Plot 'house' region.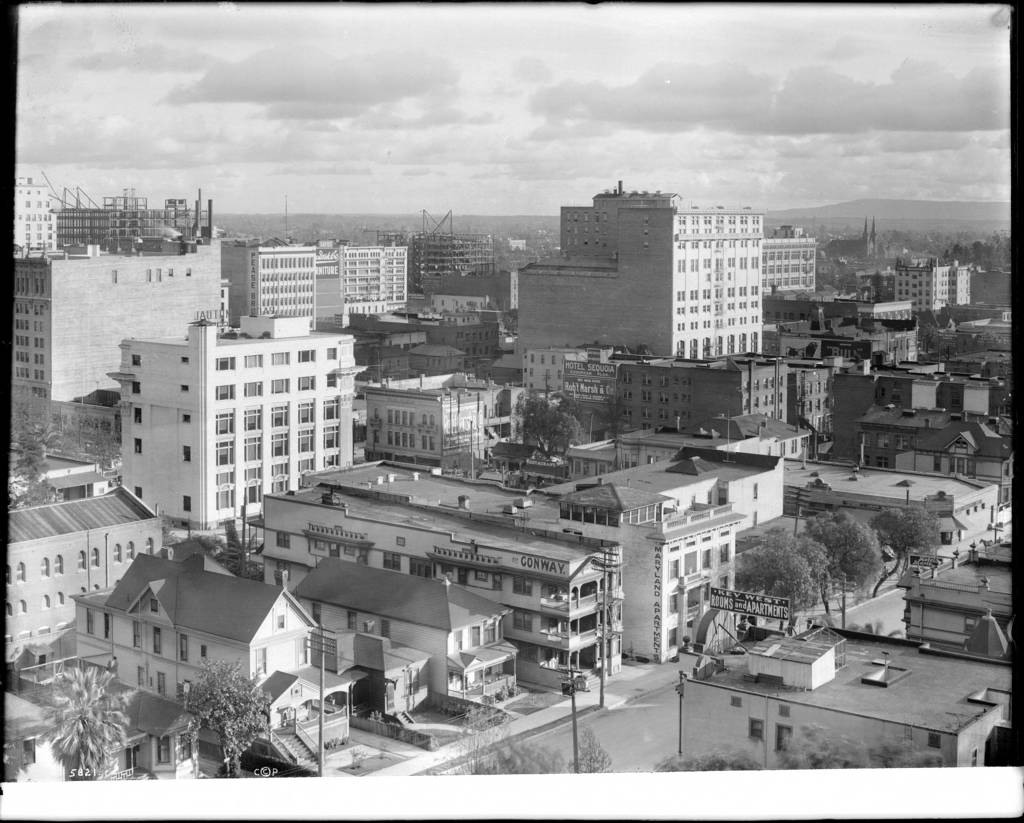
Plotted at bbox=[662, 626, 1023, 781].
